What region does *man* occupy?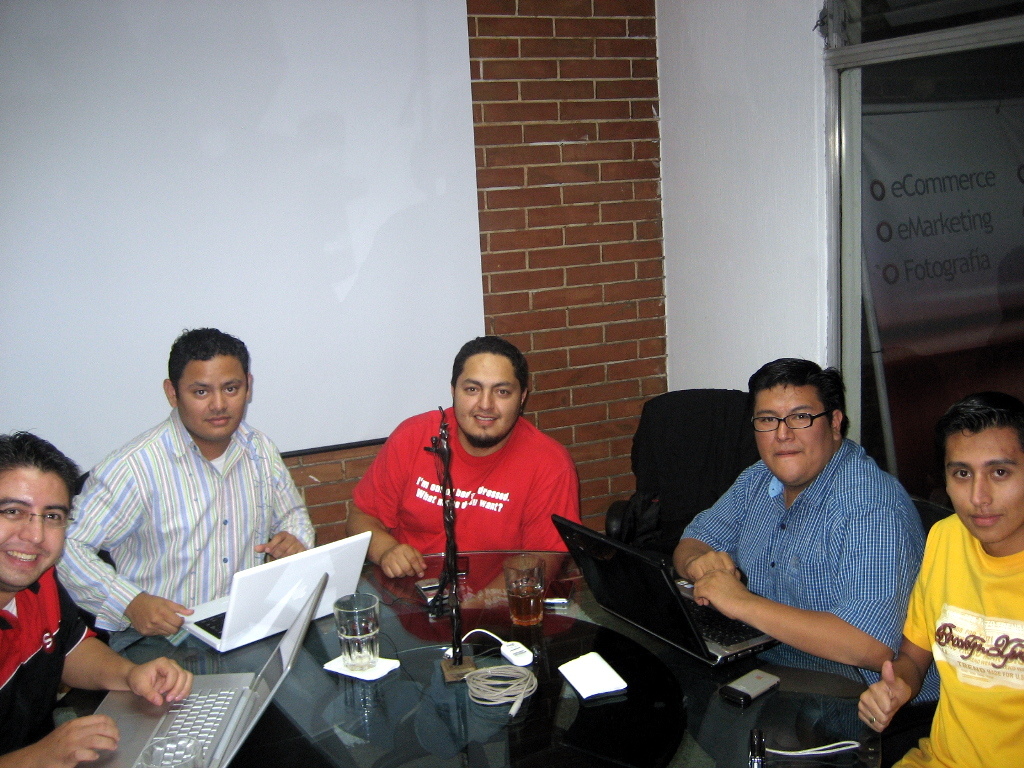
<bbox>658, 337, 945, 732</bbox>.
